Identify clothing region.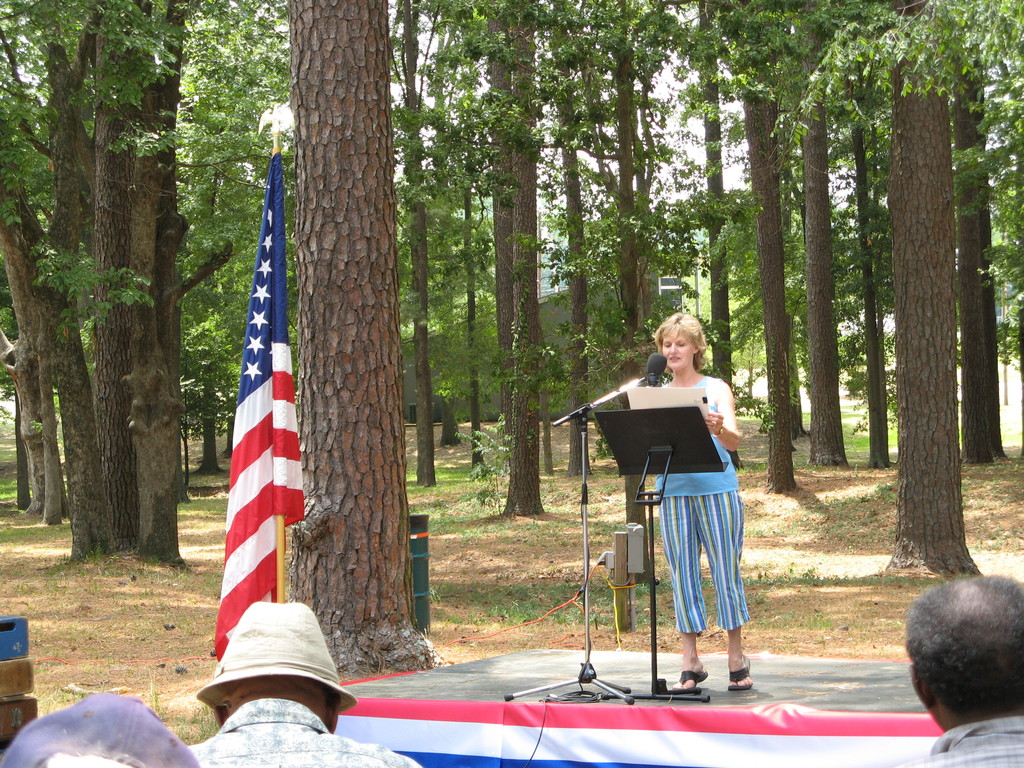
Region: <bbox>182, 700, 423, 767</bbox>.
